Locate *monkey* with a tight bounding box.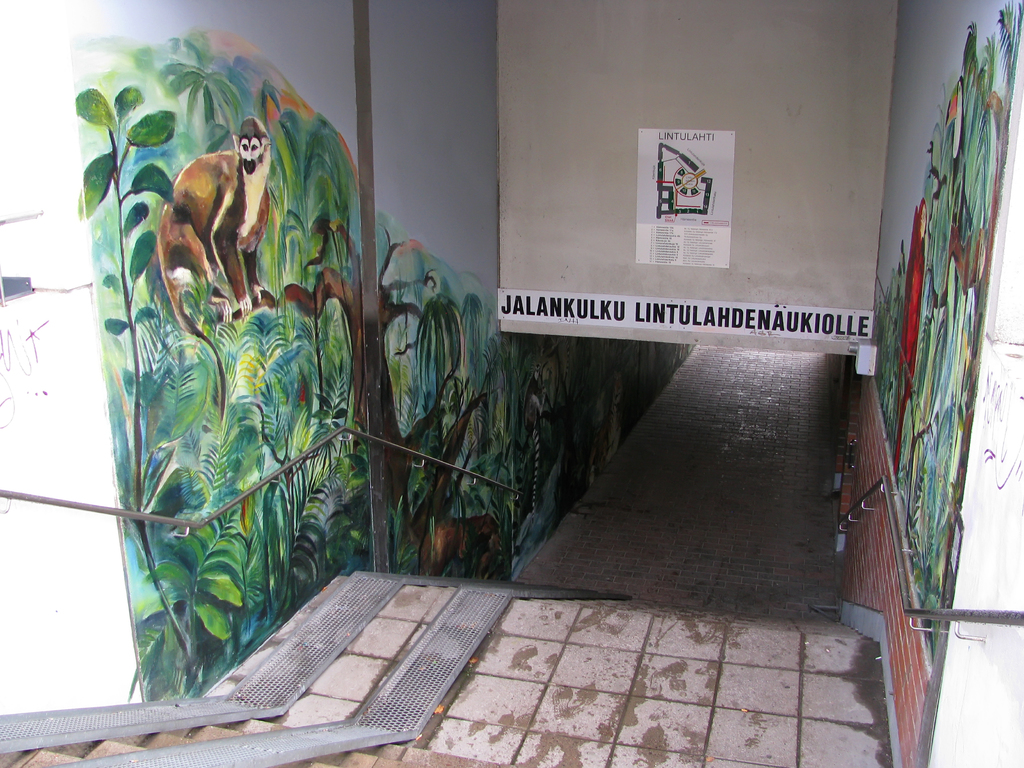
bbox=(157, 117, 272, 424).
